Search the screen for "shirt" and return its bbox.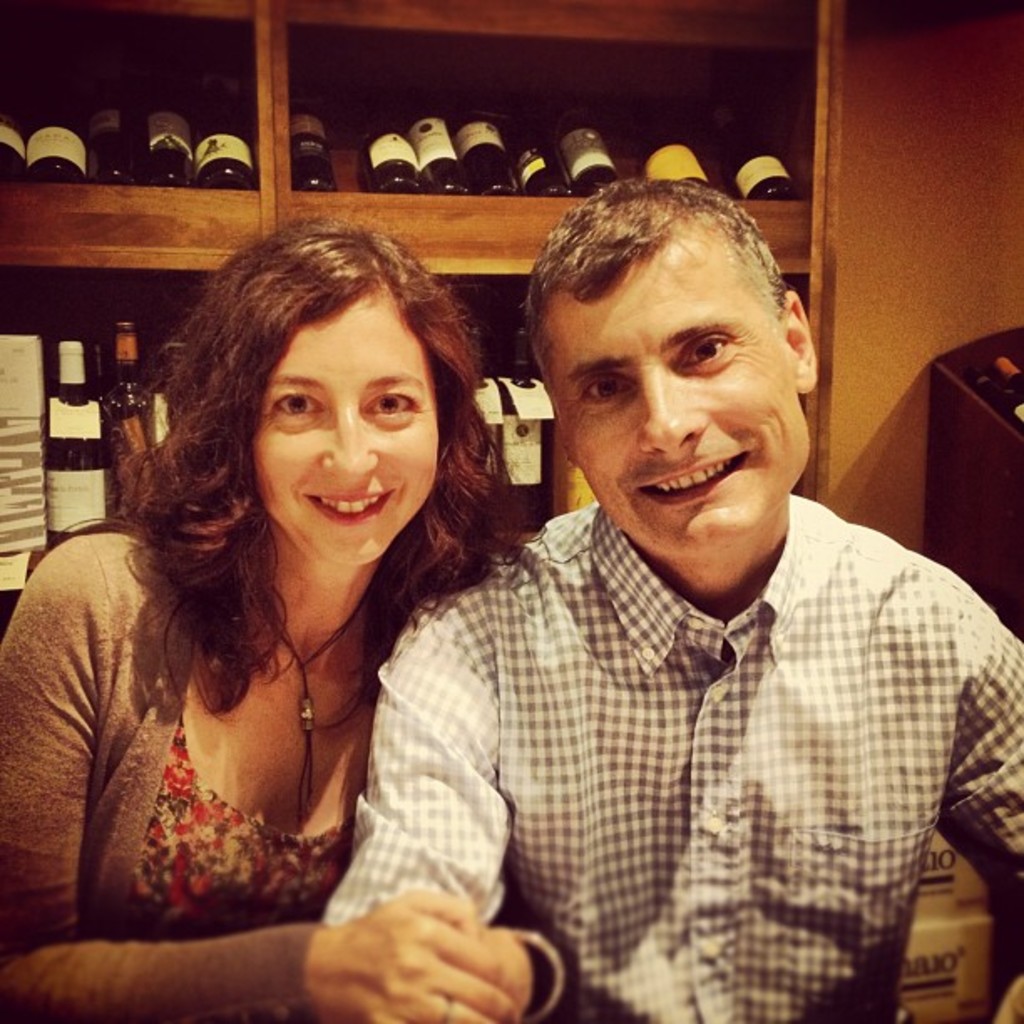
Found: box(343, 428, 1004, 1016).
